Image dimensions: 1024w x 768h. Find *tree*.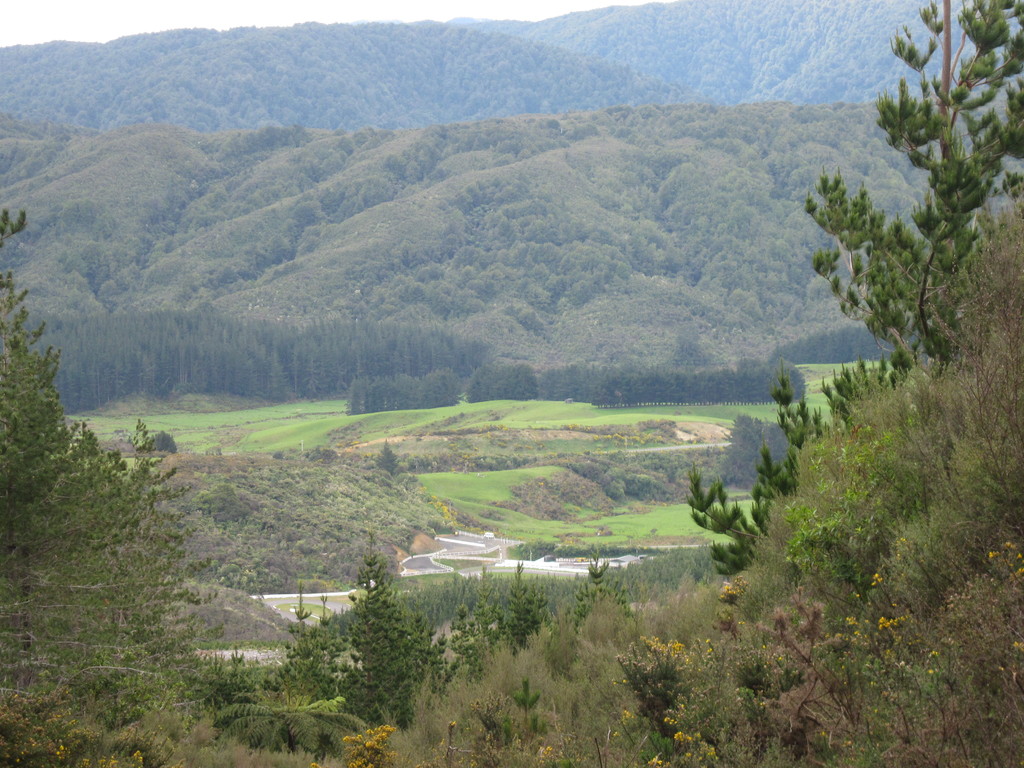
0/204/210/712.
